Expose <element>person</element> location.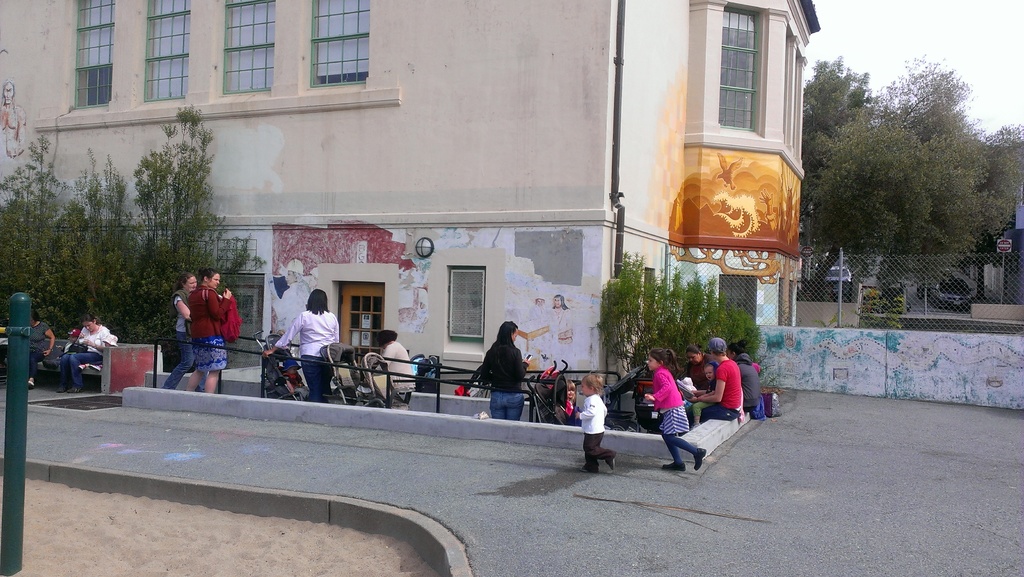
Exposed at (x1=164, y1=272, x2=205, y2=384).
